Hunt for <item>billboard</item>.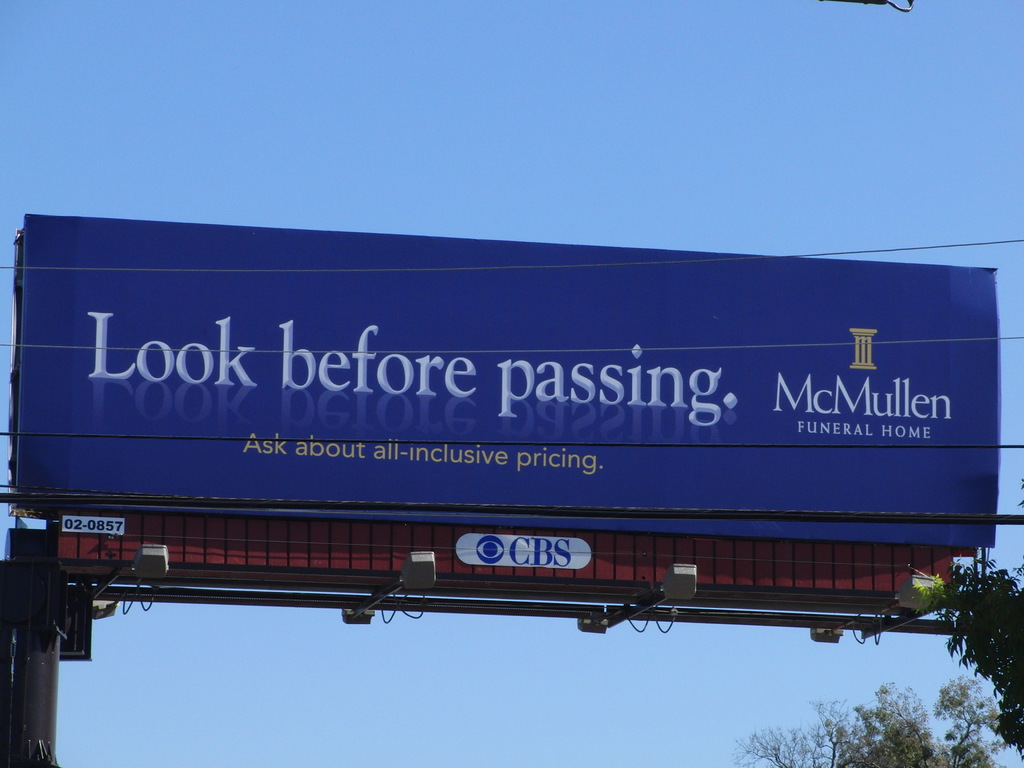
Hunted down at rect(18, 229, 1002, 547).
